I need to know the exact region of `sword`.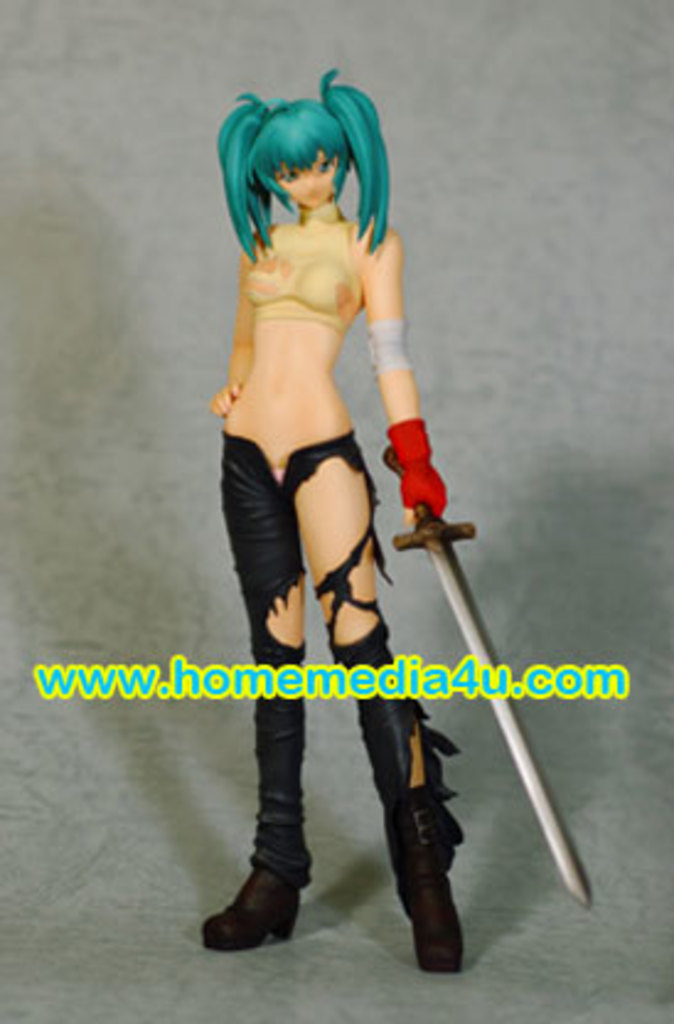
Region: {"x1": 381, "y1": 446, "x2": 588, "y2": 911}.
